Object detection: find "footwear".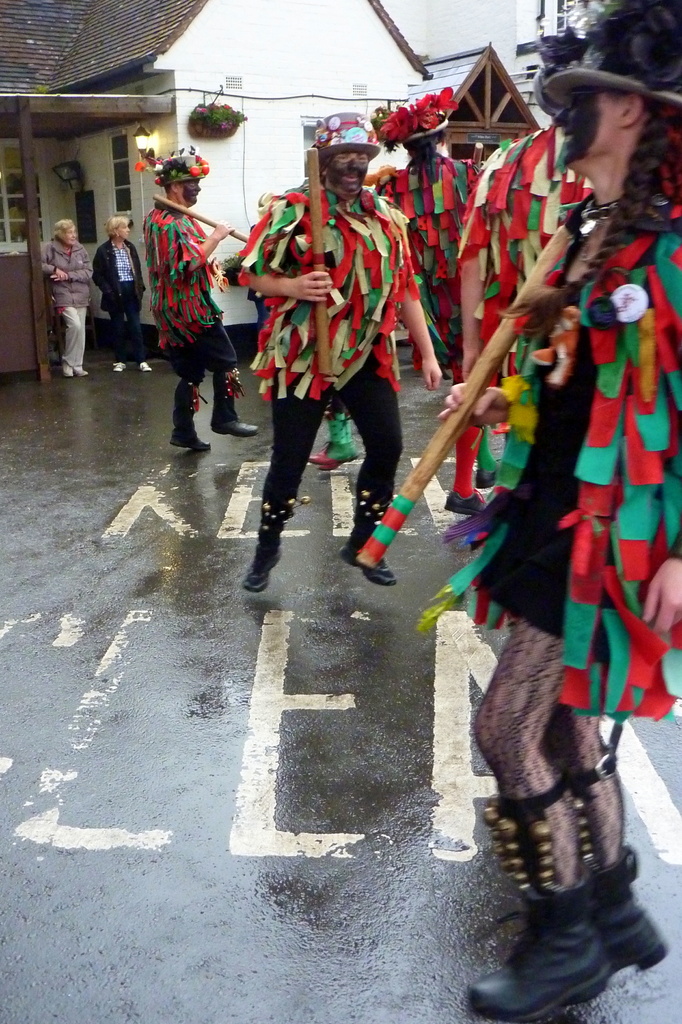
<box>473,856,665,1014</box>.
